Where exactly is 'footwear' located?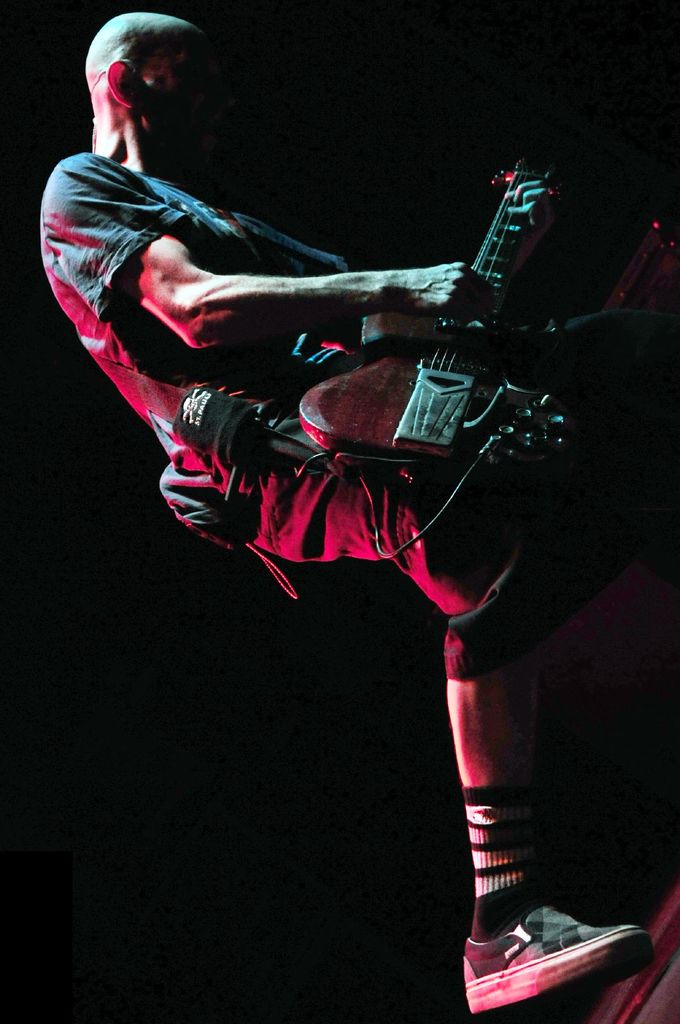
Its bounding box is locate(462, 902, 658, 1021).
